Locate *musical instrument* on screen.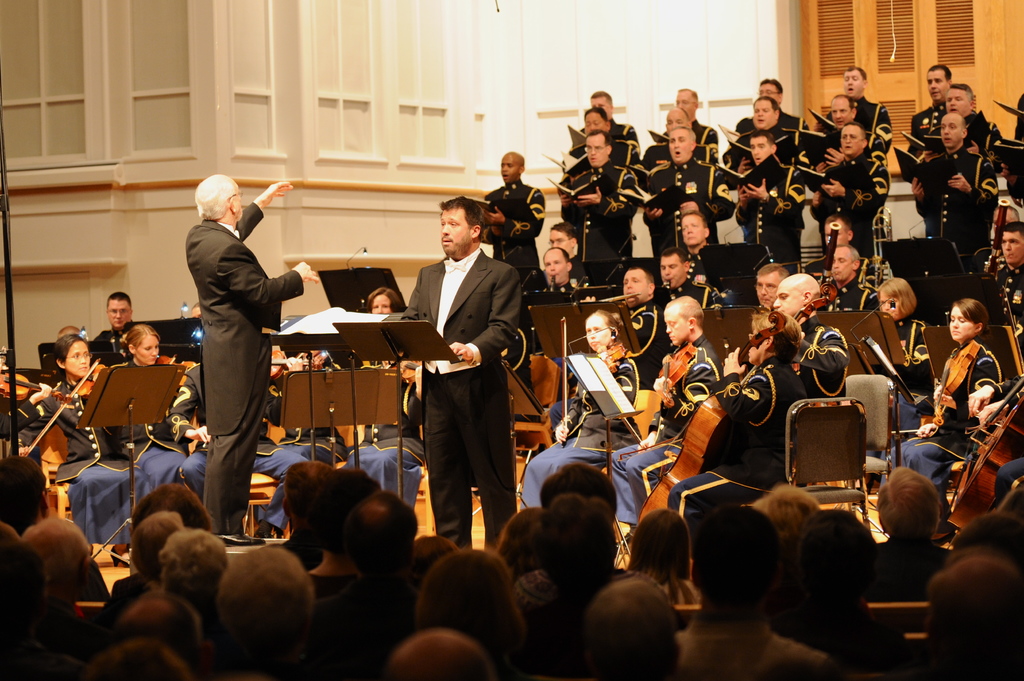
On screen at 387, 353, 425, 383.
